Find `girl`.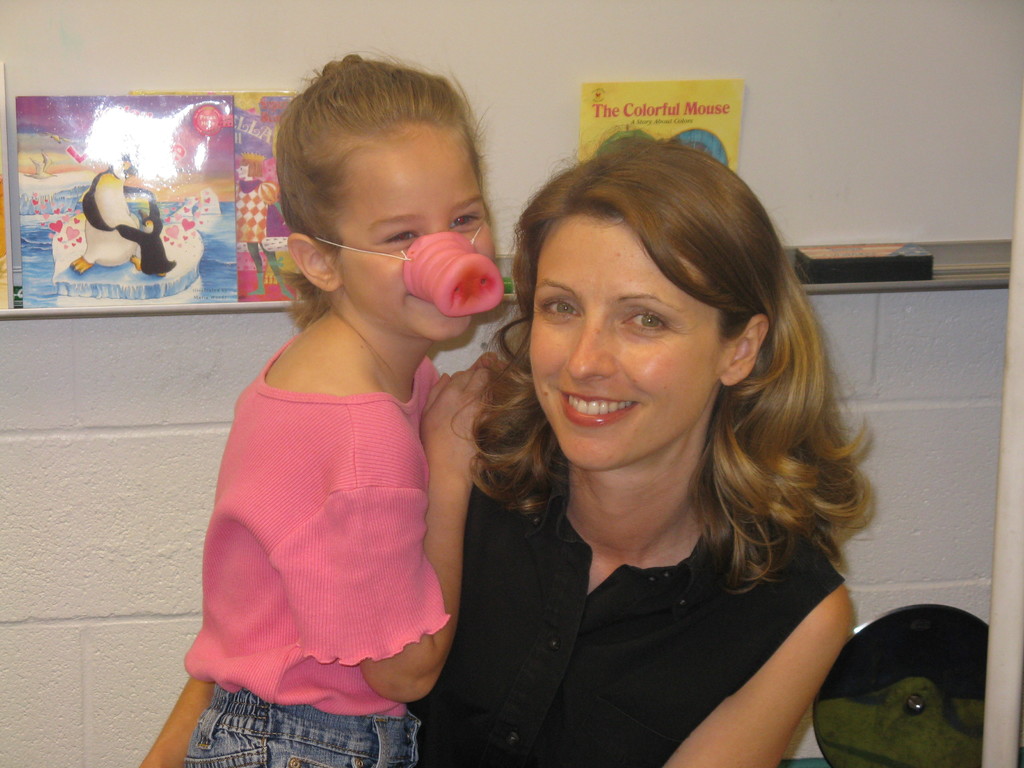
(146,46,525,767).
